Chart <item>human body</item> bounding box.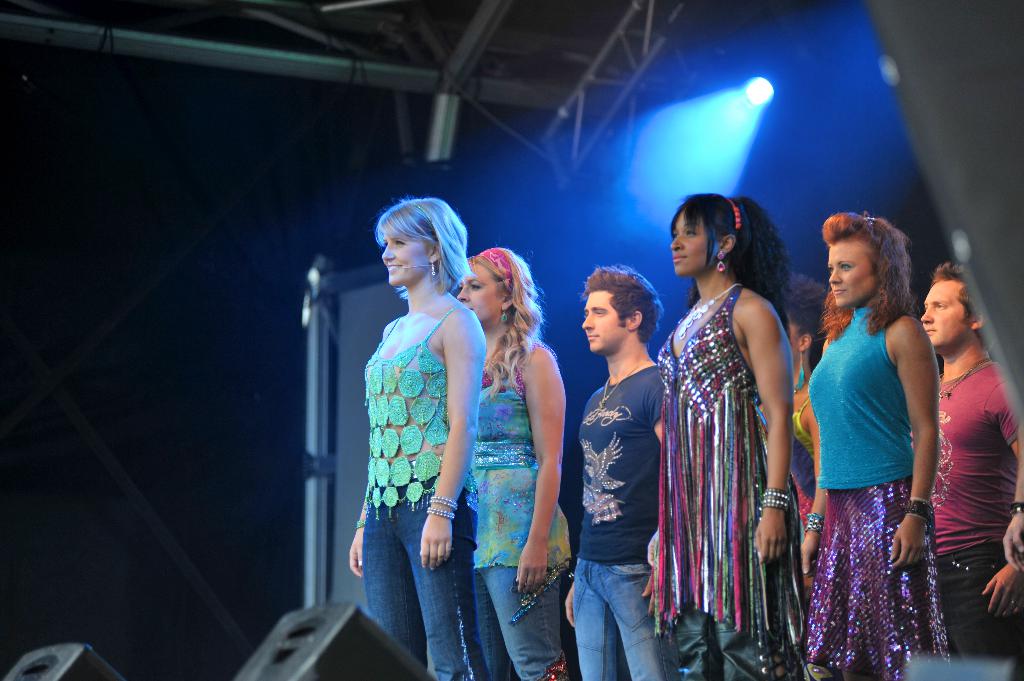
Charted: 915,266,1023,678.
